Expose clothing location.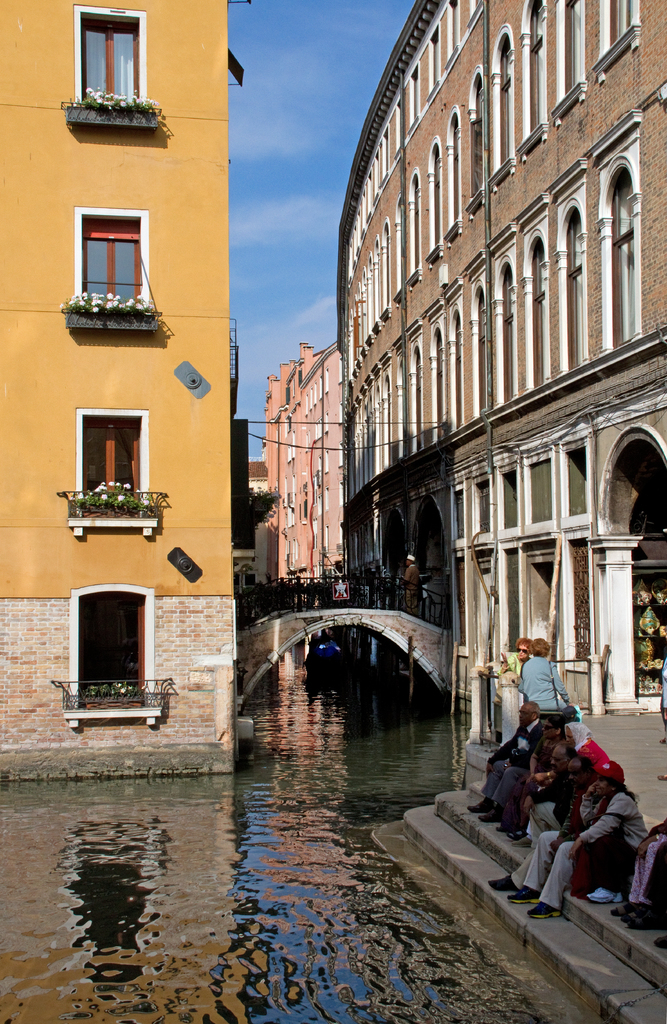
Exposed at 518, 652, 570, 710.
